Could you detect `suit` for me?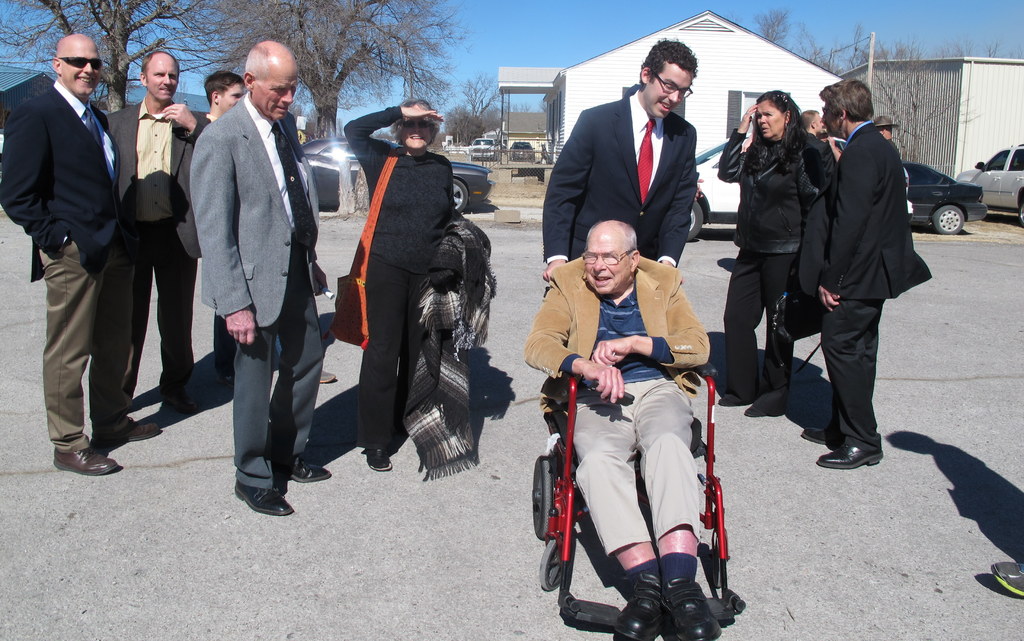
Detection result: (left=181, top=38, right=313, bottom=504).
